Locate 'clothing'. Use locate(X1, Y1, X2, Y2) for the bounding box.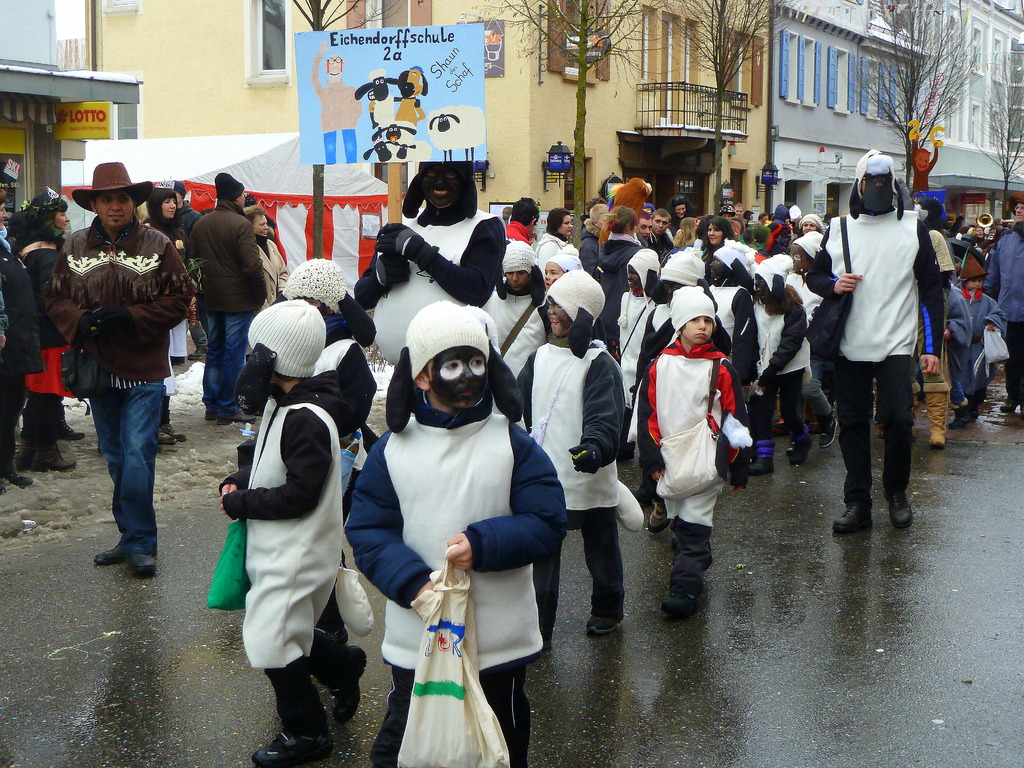
locate(524, 335, 632, 622).
